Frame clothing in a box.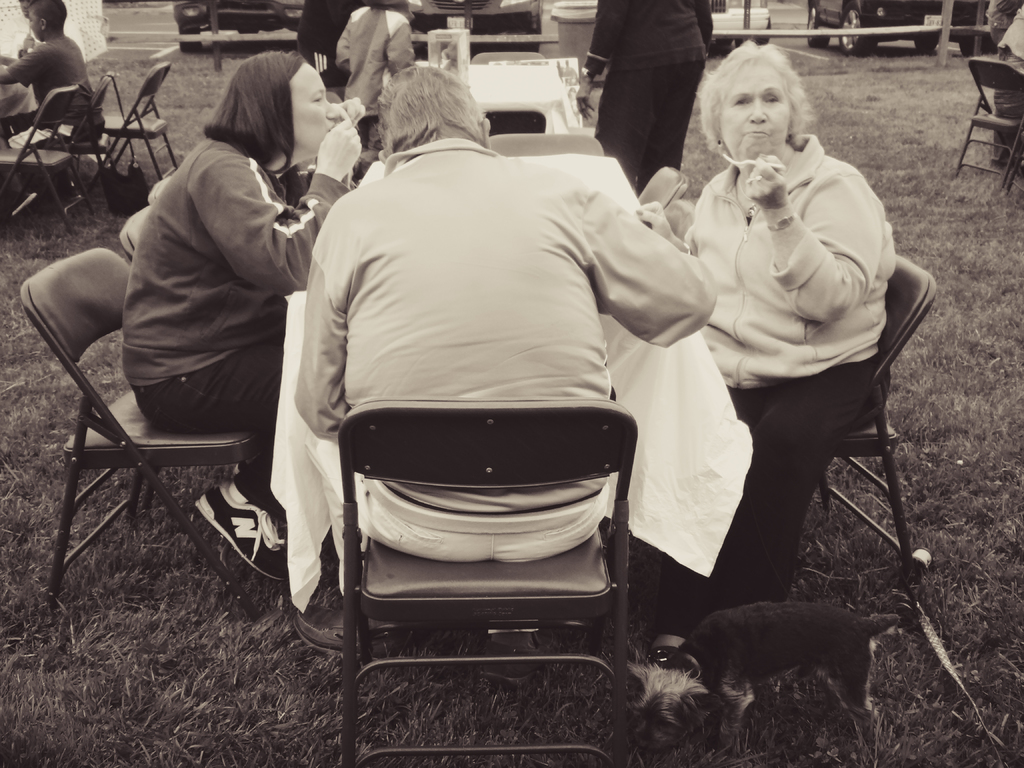
<bbox>660, 134, 894, 626</bbox>.
